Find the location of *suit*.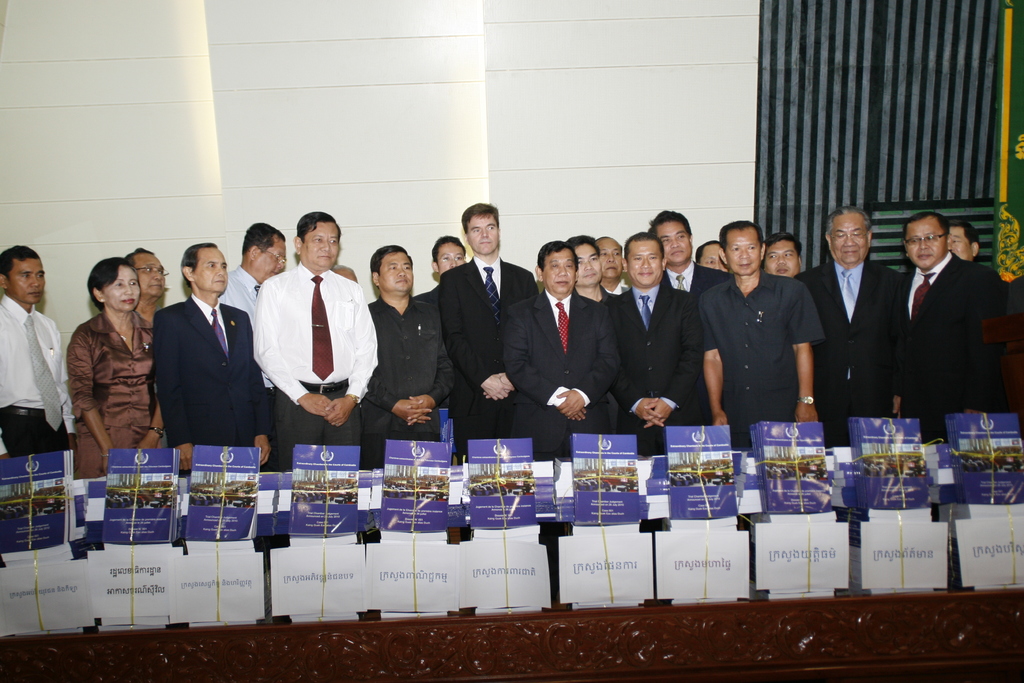
Location: BBox(445, 254, 541, 462).
